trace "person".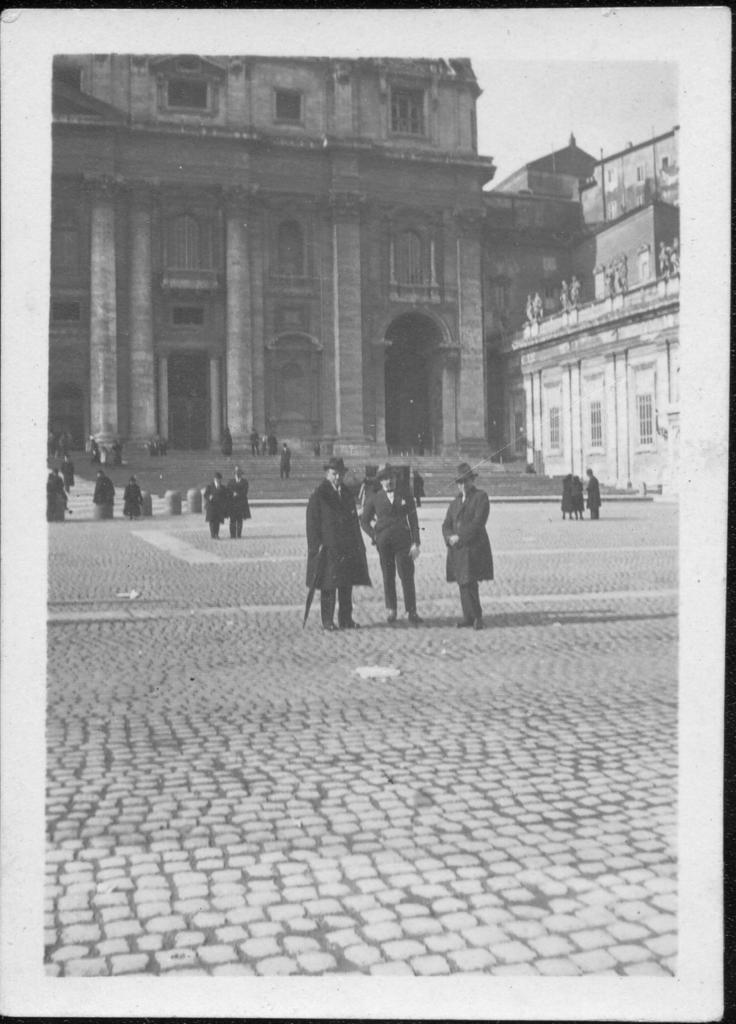
Traced to 573 475 584 515.
